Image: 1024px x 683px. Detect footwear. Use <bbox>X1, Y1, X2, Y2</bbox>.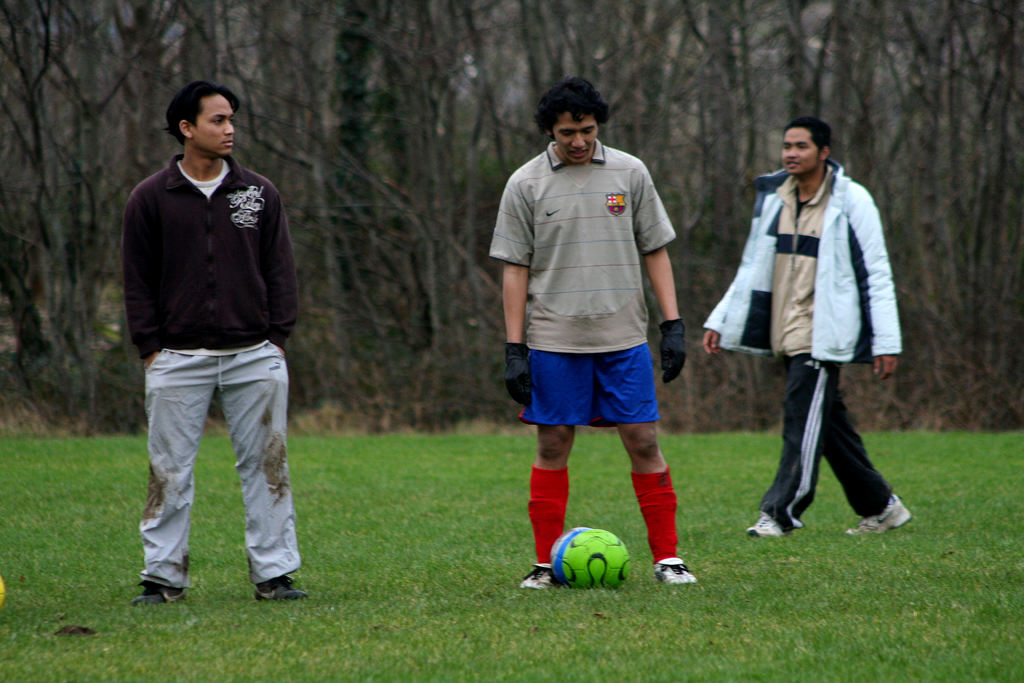
<bbox>247, 577, 306, 600</bbox>.
